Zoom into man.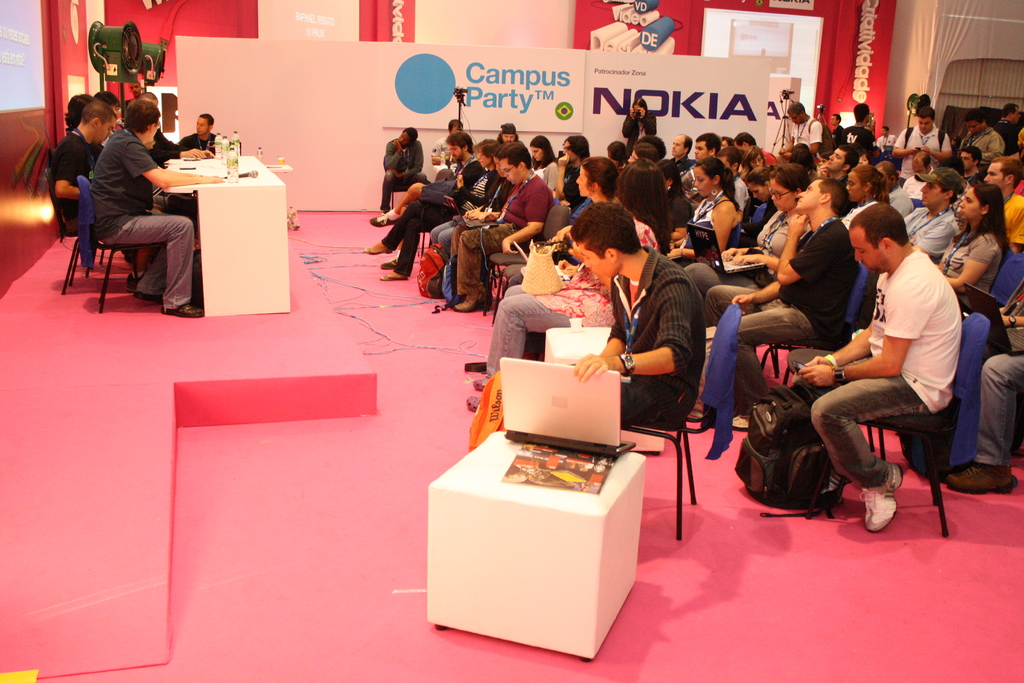
Zoom target: (x1=892, y1=103, x2=952, y2=189).
